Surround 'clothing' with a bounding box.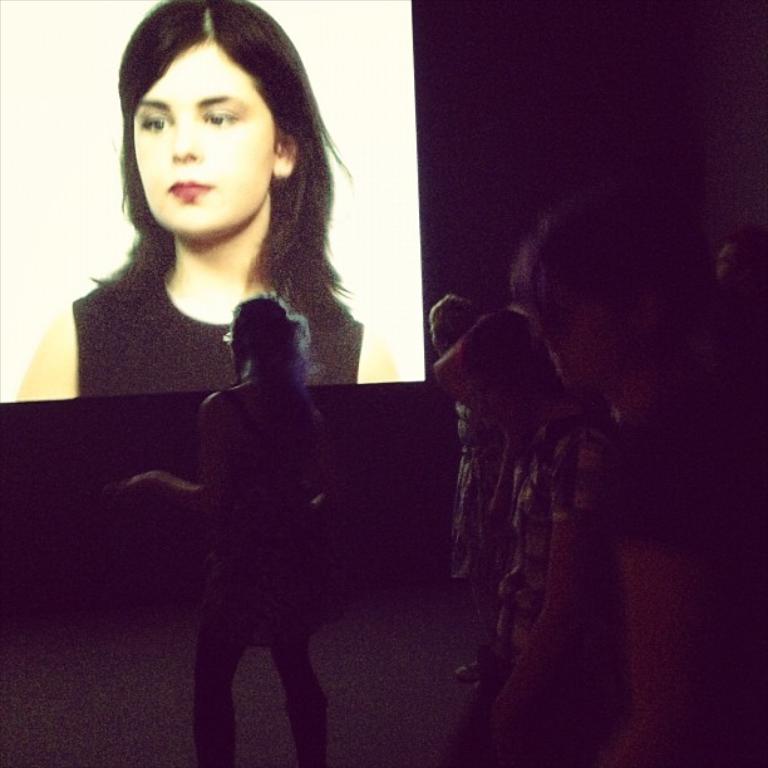
rect(447, 394, 504, 580).
